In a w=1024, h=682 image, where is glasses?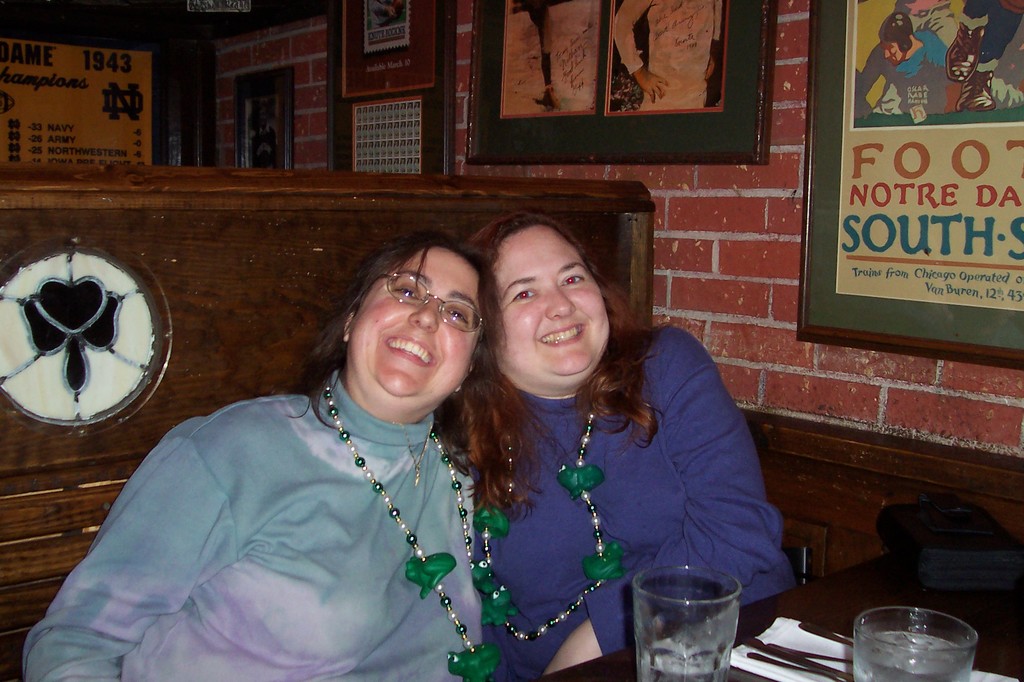
[375, 280, 490, 336].
